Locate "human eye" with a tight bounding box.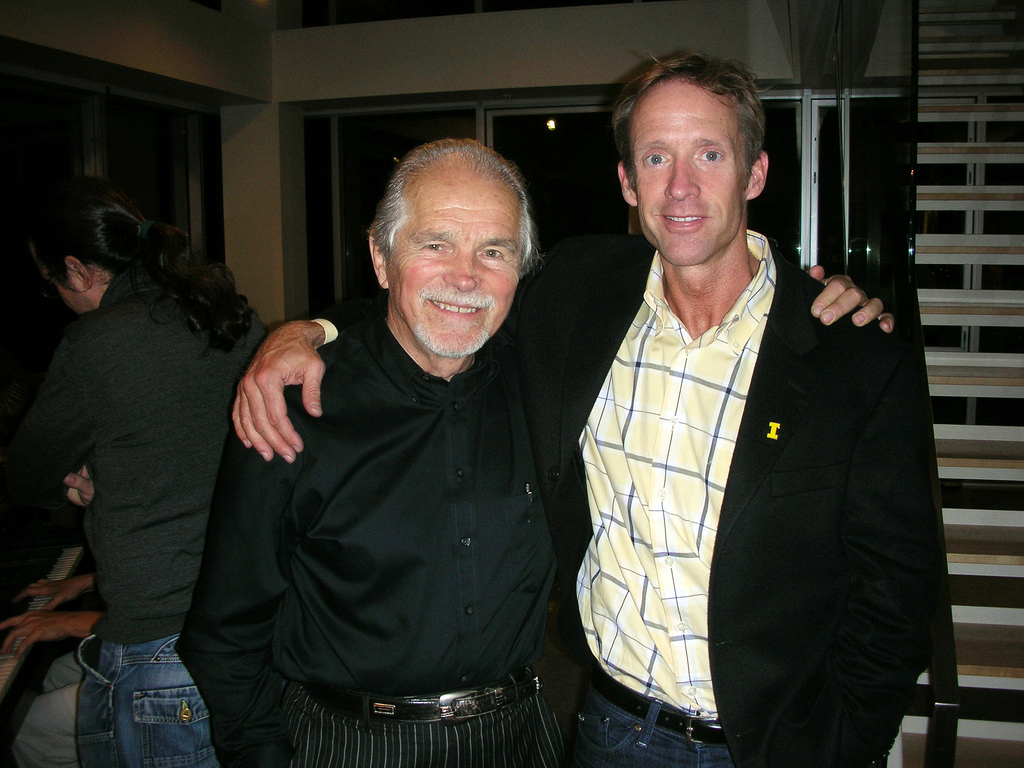
locate(694, 144, 726, 166).
